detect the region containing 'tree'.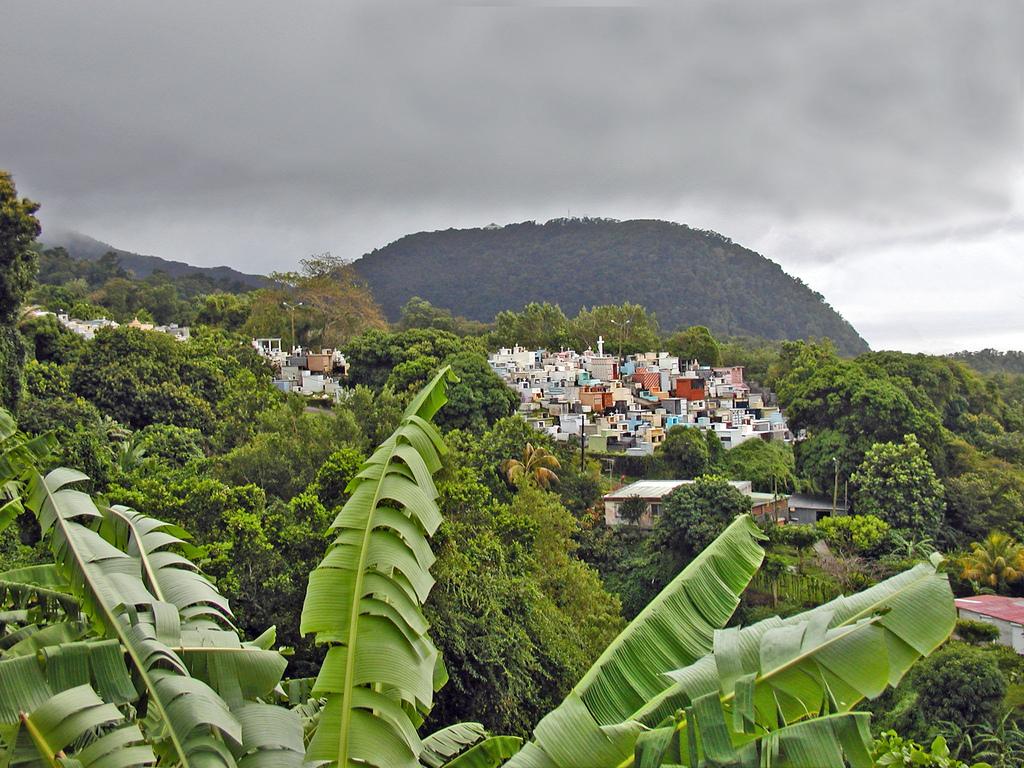
crop(648, 476, 751, 572).
